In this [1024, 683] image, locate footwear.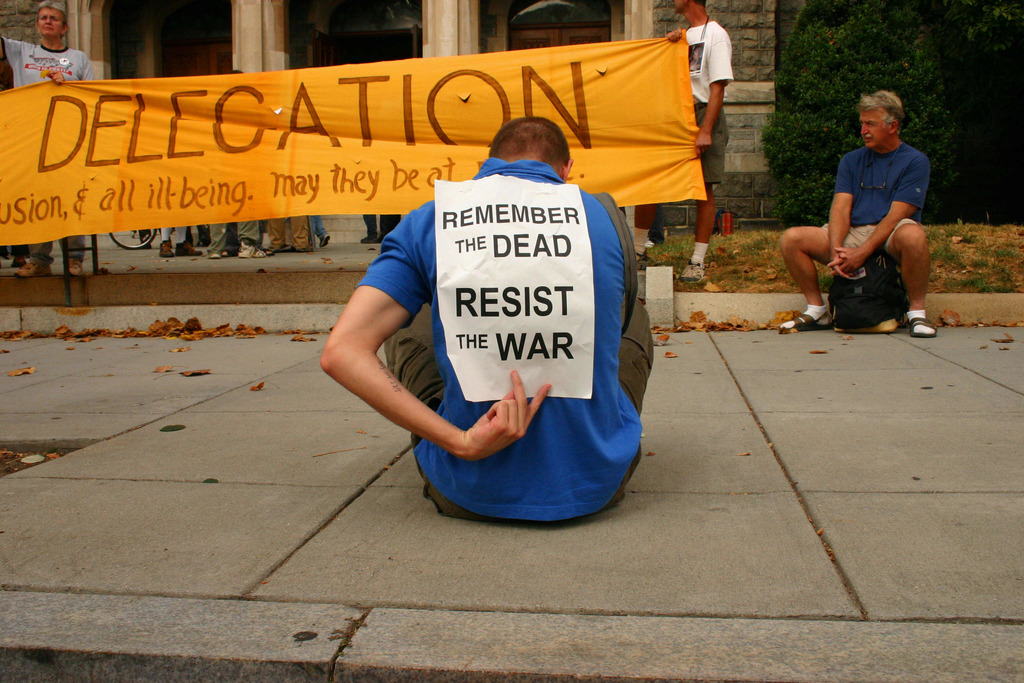
Bounding box: BBox(255, 247, 275, 258).
